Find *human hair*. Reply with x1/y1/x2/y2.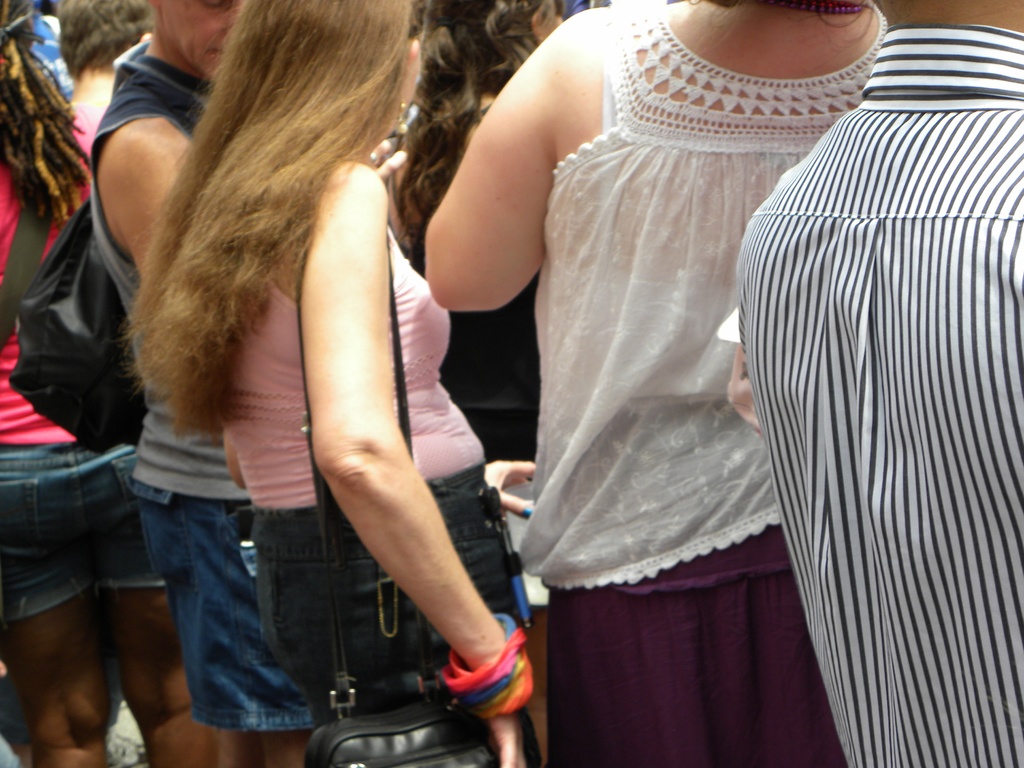
54/0/160/83.
